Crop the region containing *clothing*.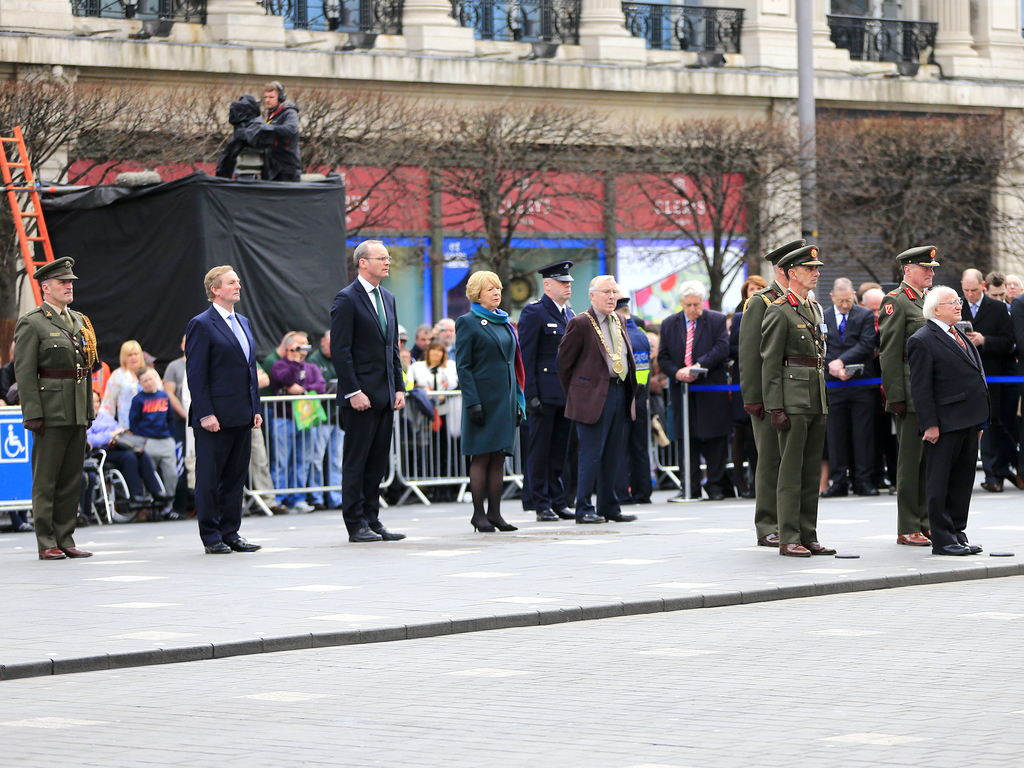
Crop region: (448,298,527,454).
